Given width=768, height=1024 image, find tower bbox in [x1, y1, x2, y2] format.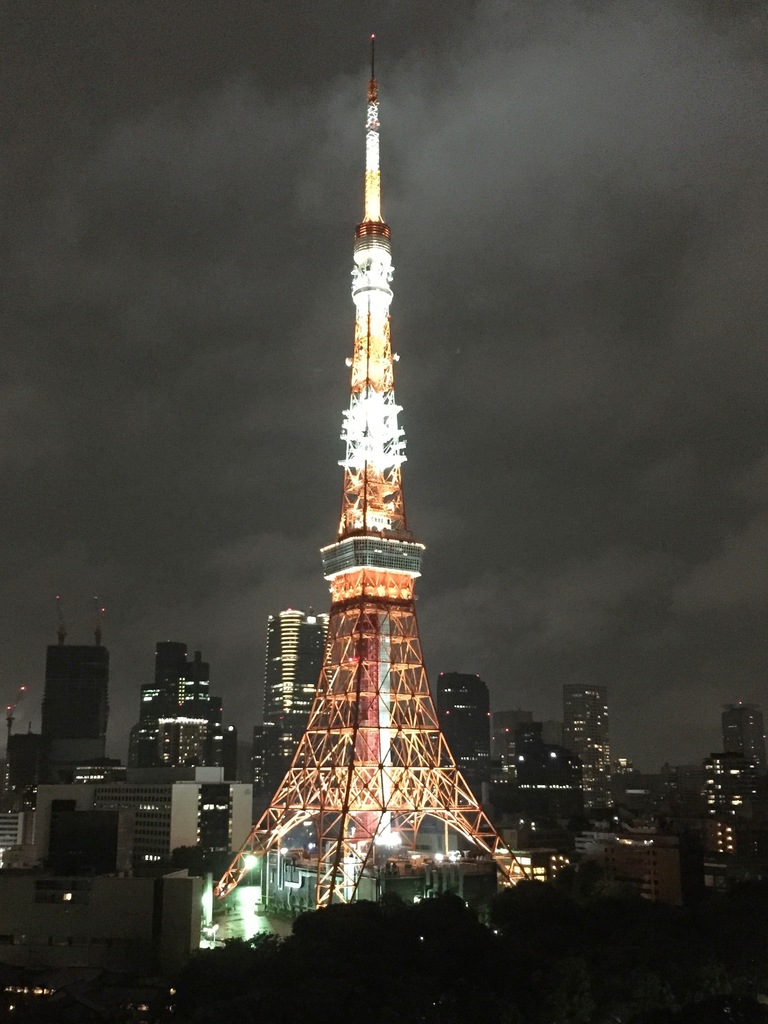
[561, 682, 618, 806].
